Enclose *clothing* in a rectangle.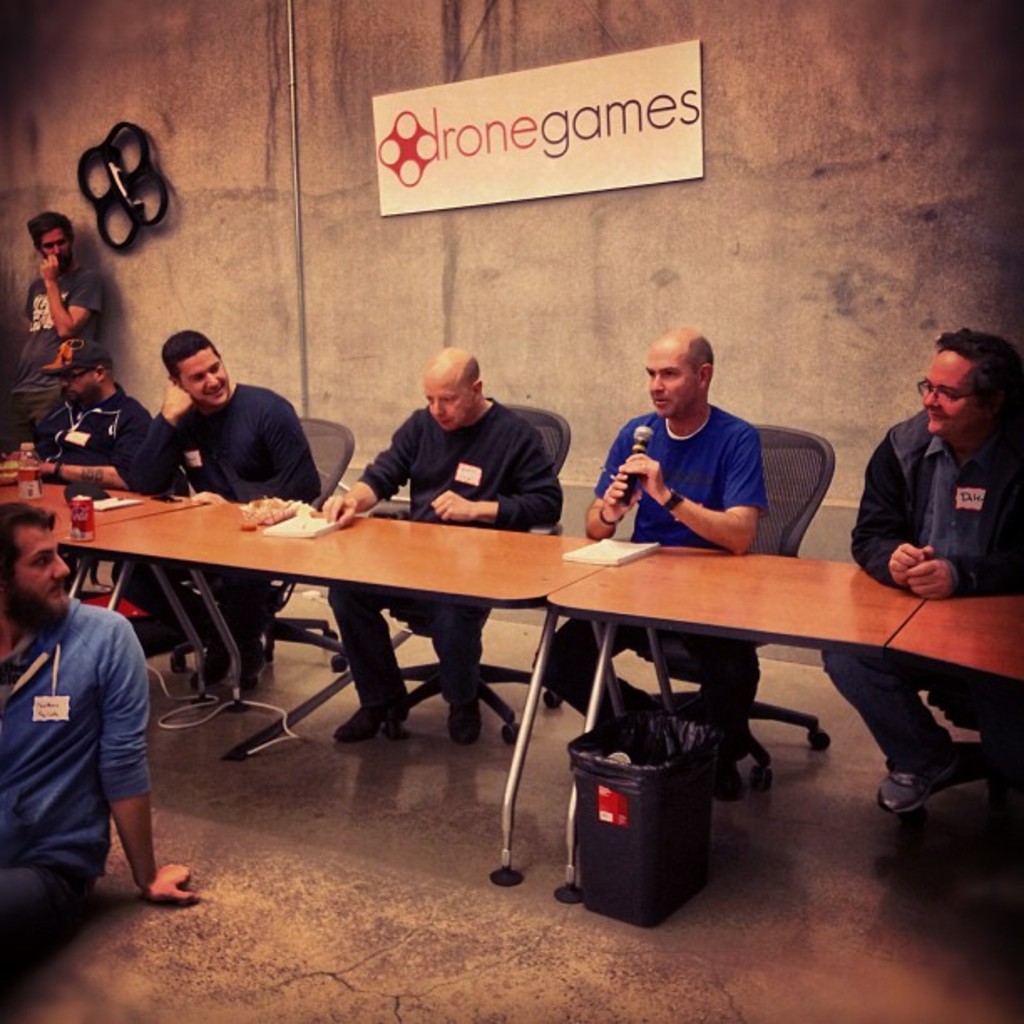
x1=22 y1=390 x2=146 y2=472.
